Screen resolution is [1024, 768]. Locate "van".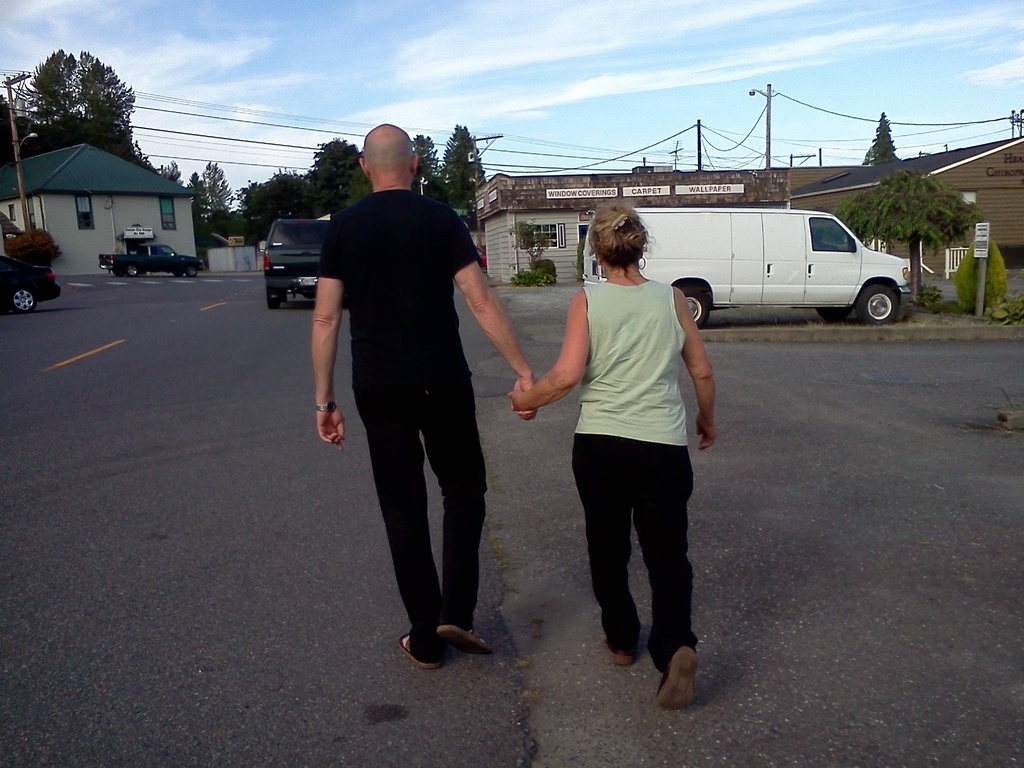
detection(96, 241, 209, 278).
